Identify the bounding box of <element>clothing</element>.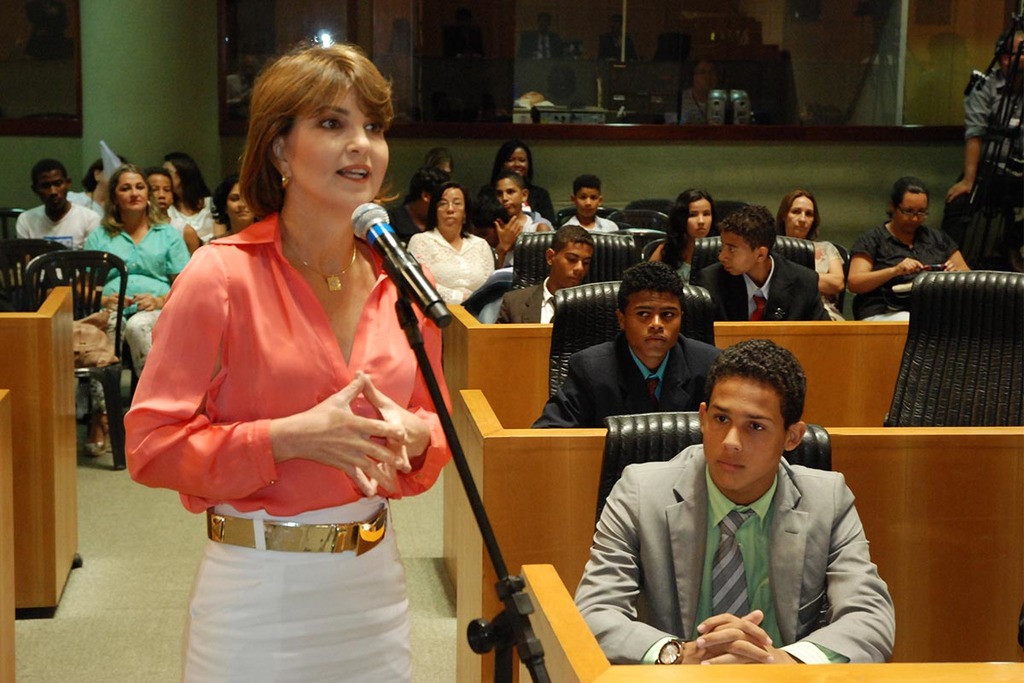
[567,441,896,666].
